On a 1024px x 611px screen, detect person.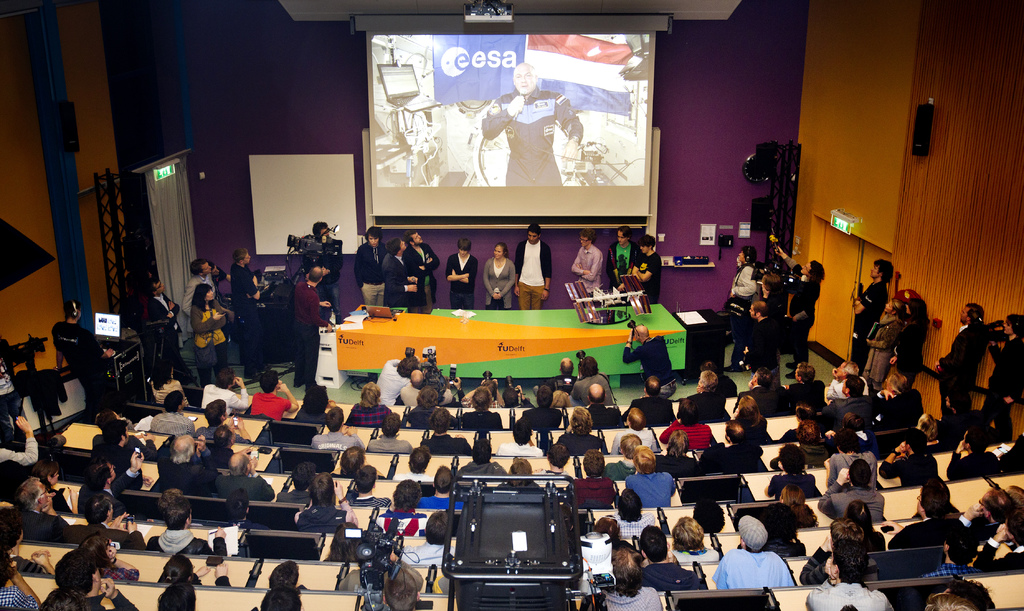
874 286 902 386.
